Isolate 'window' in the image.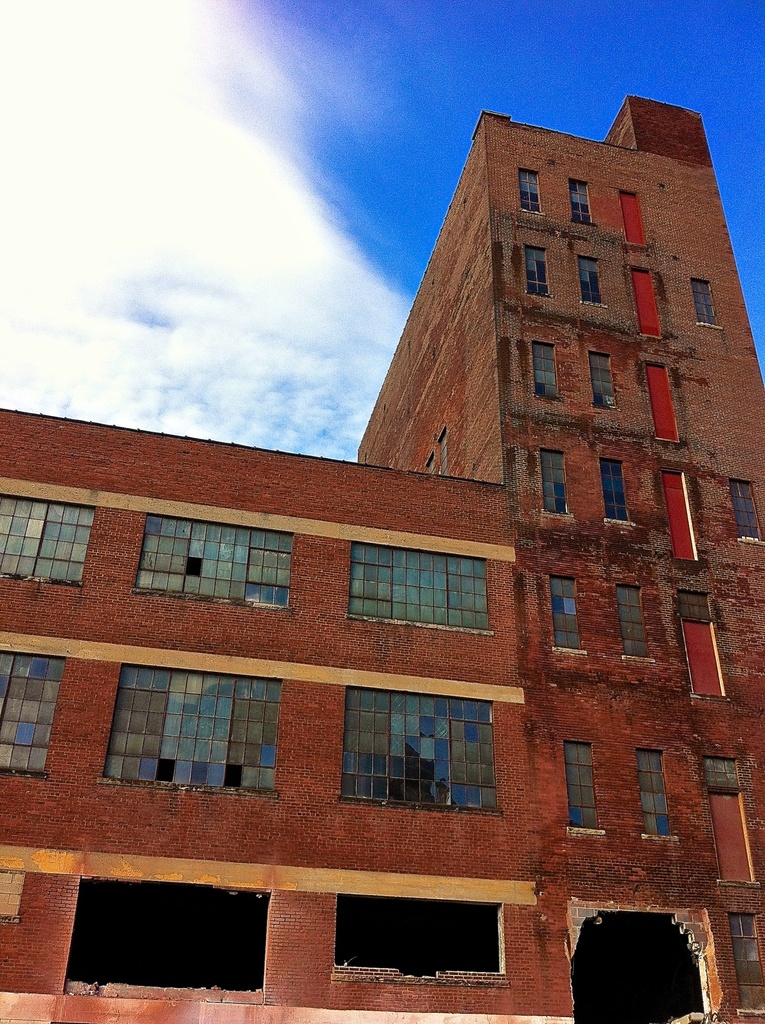
Isolated region: 628/732/682/850.
